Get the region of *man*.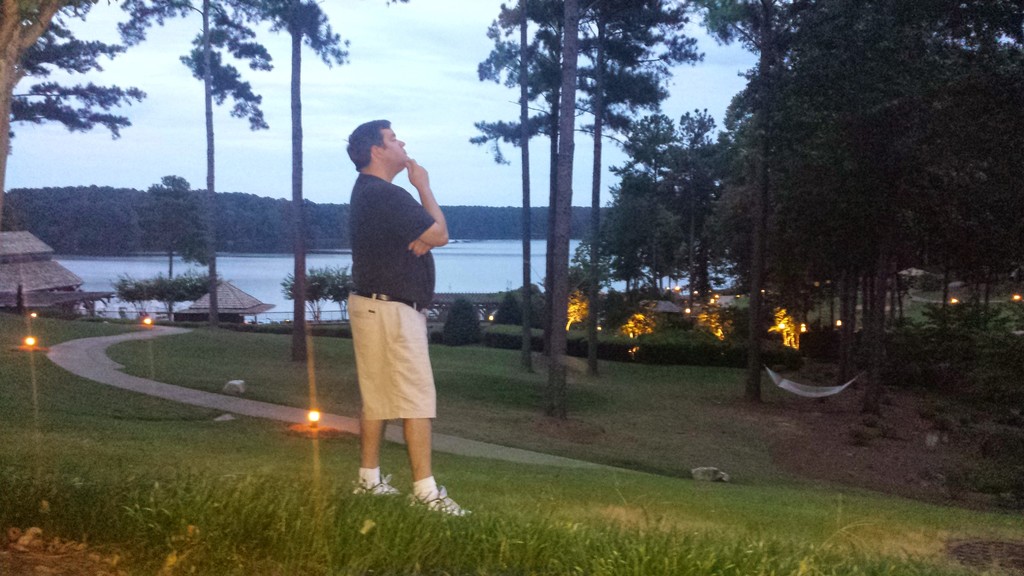
box(331, 91, 449, 516).
